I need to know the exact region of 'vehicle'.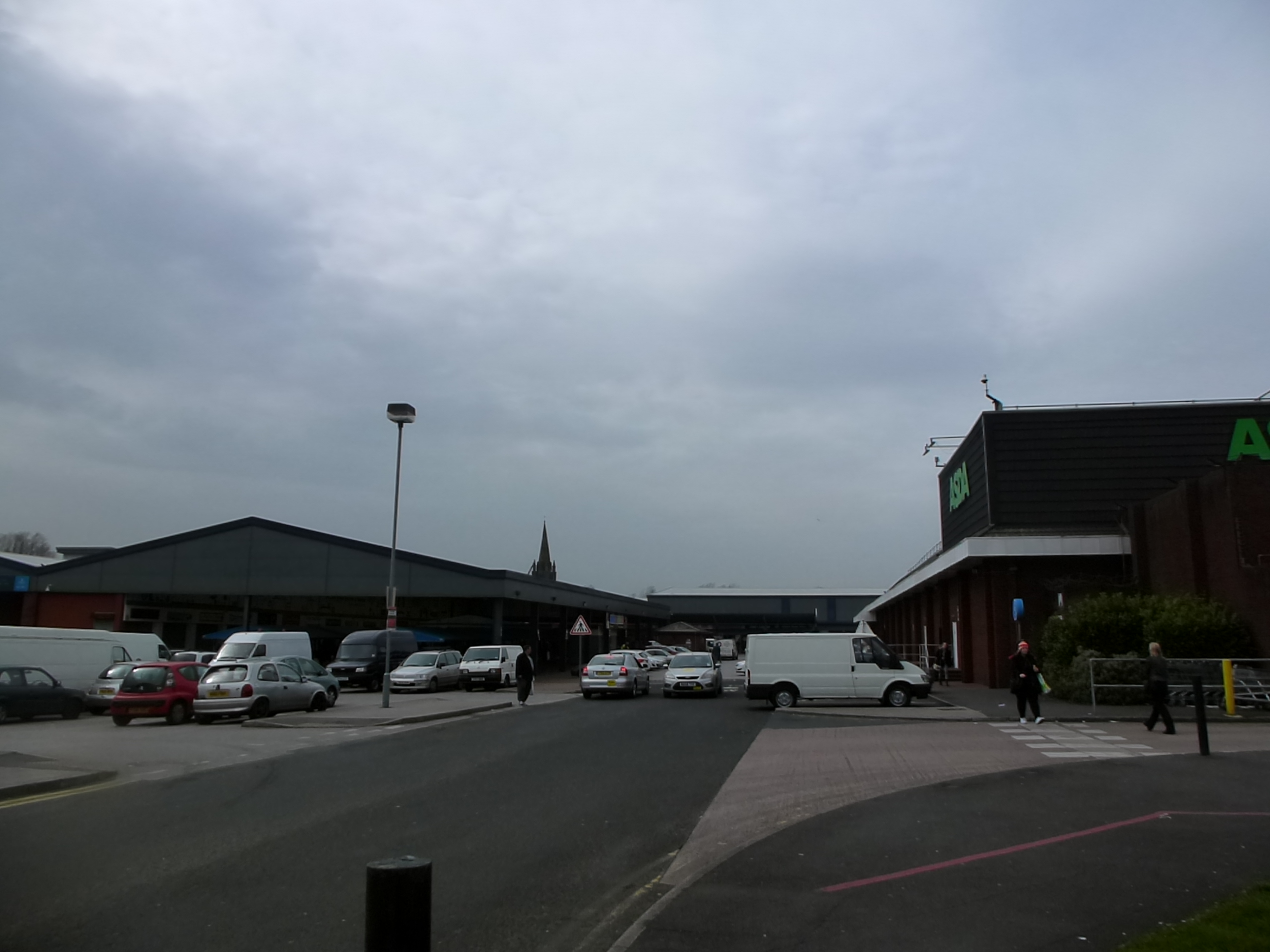
Region: x1=104, y1=312, x2=153, y2=328.
